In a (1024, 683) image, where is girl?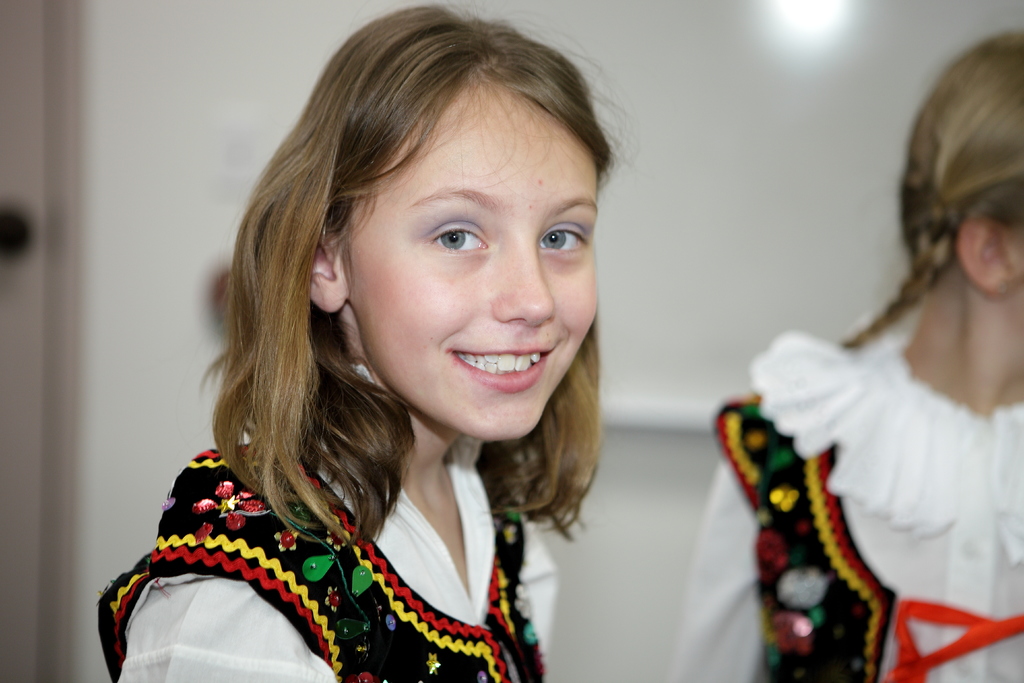
BBox(661, 31, 1023, 682).
